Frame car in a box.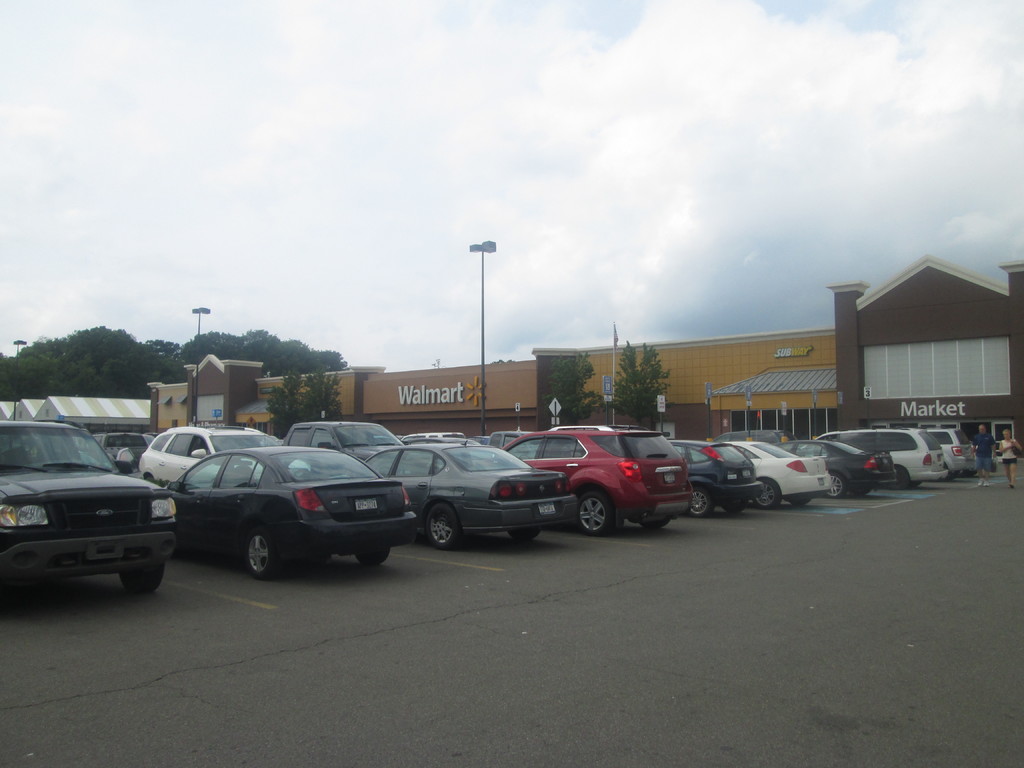
[x1=497, y1=422, x2=694, y2=538].
